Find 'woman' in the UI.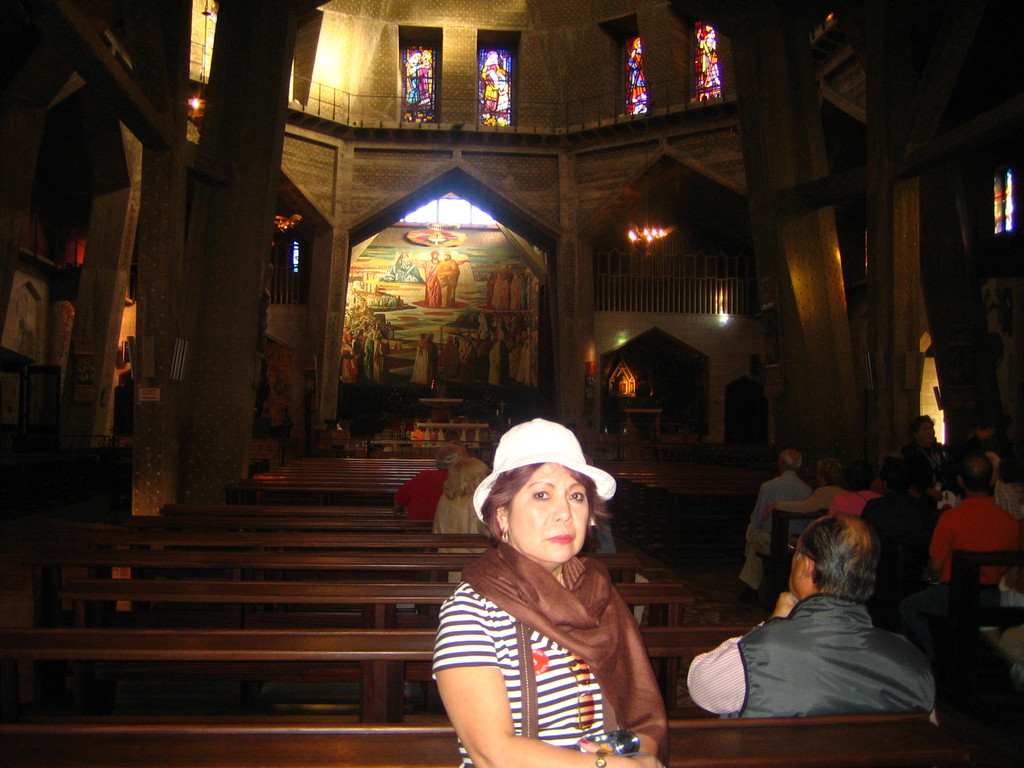
UI element at 415 420 673 763.
